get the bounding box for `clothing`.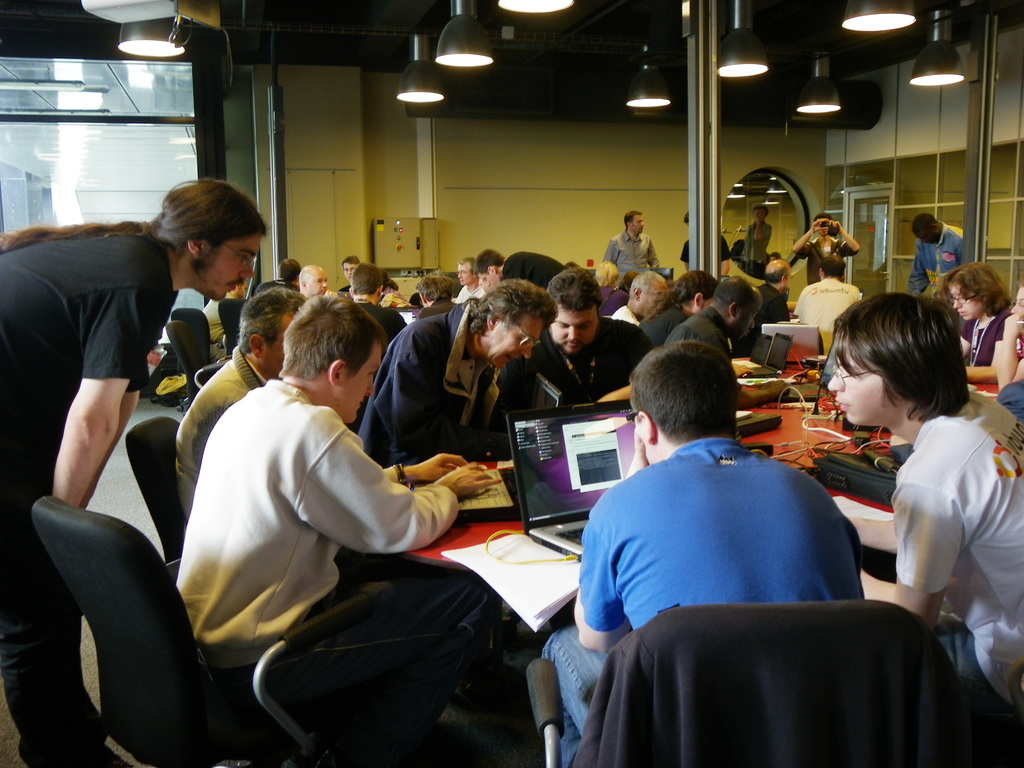
x1=368, y1=315, x2=538, y2=475.
